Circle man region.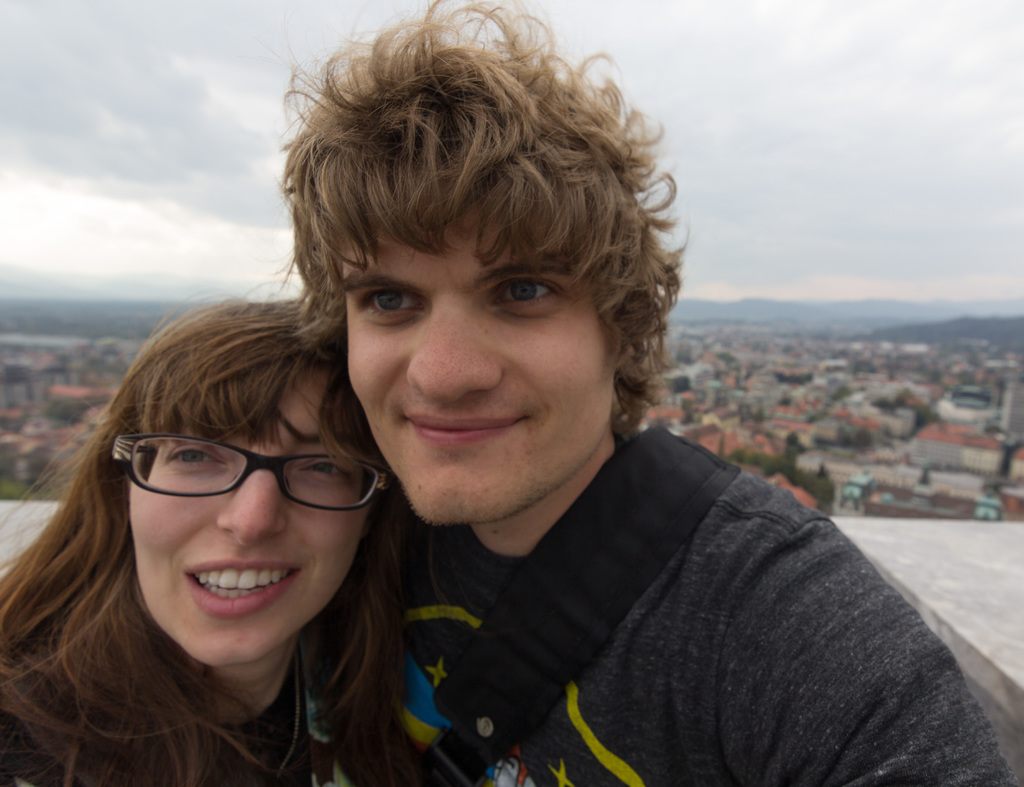
Region: crop(268, 3, 1023, 786).
